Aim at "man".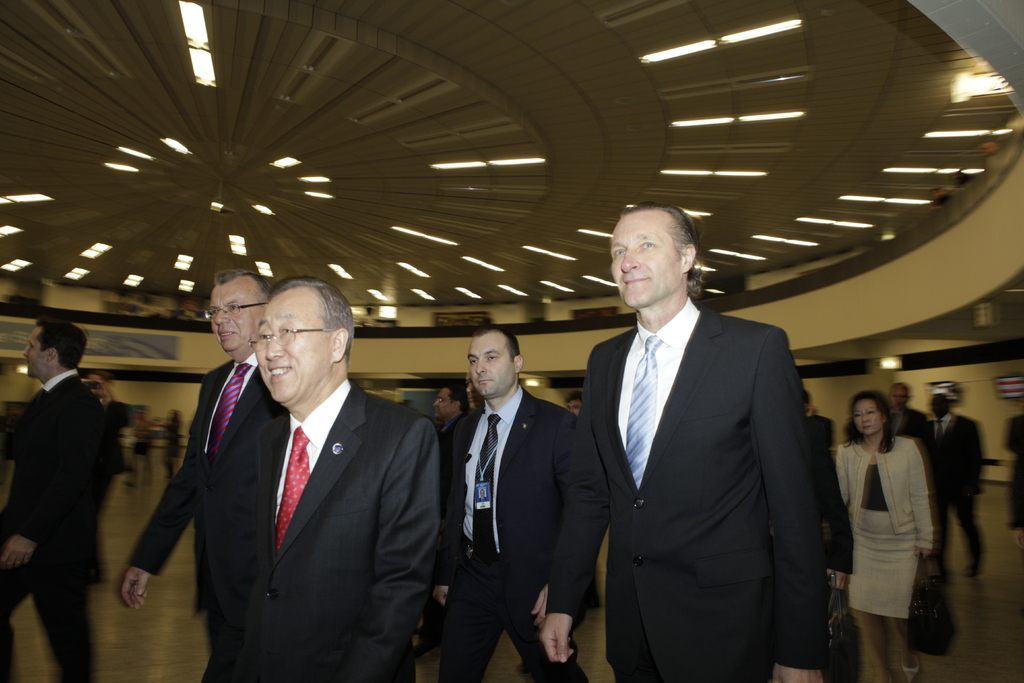
Aimed at [569, 388, 589, 416].
